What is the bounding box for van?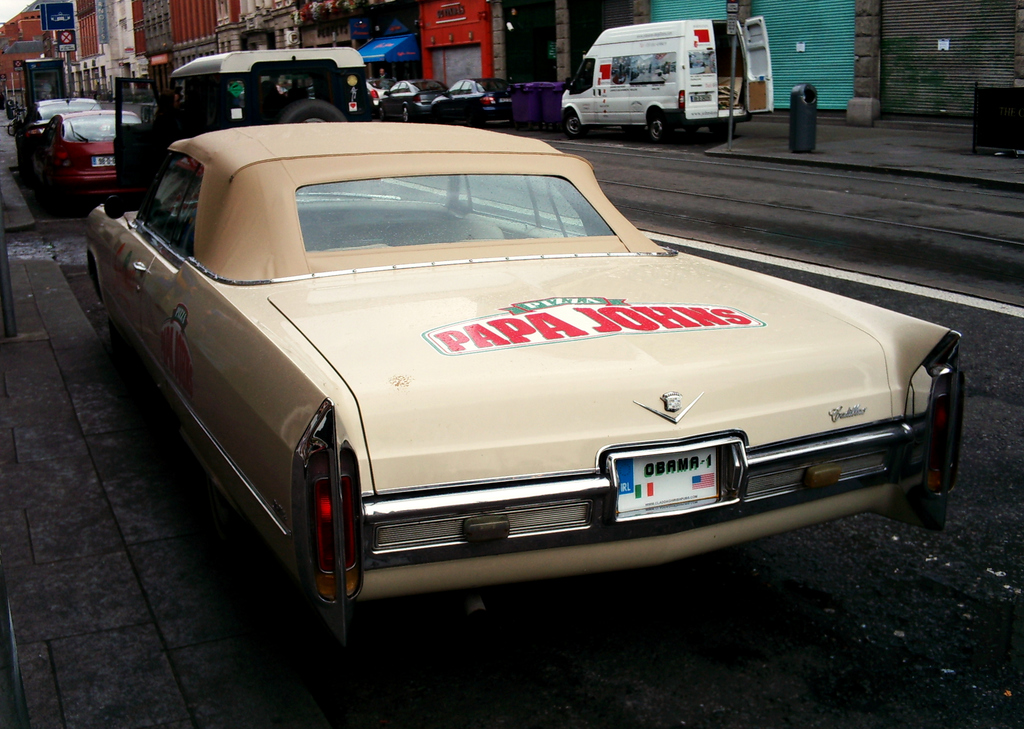
crop(560, 12, 776, 143).
